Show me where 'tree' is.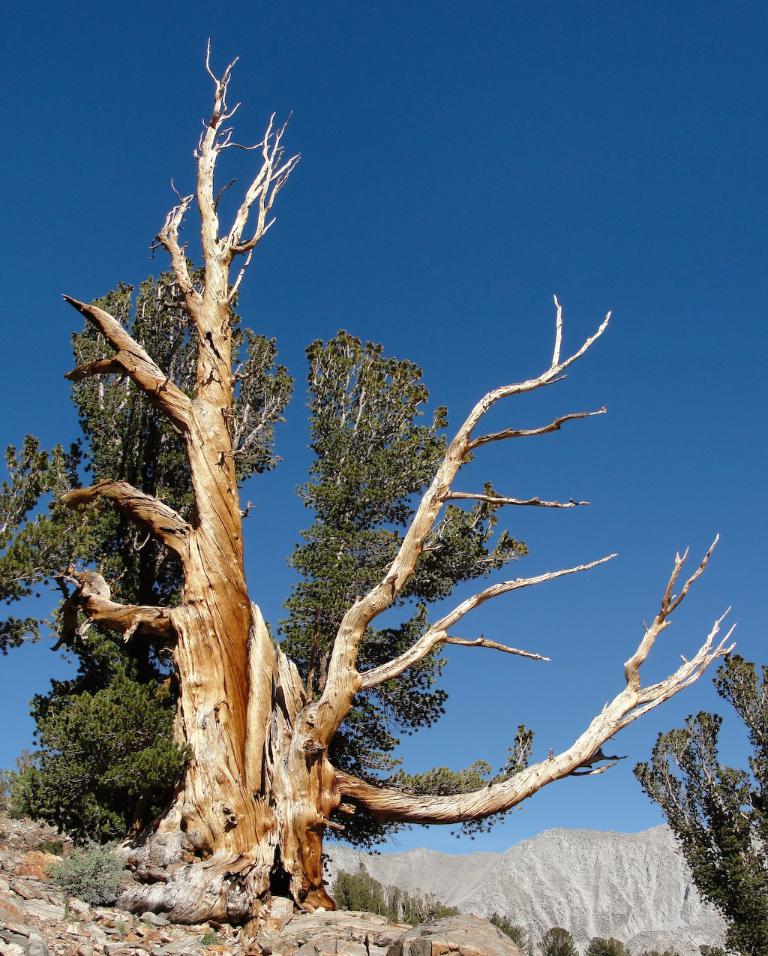
'tree' is at BBox(9, 255, 531, 890).
